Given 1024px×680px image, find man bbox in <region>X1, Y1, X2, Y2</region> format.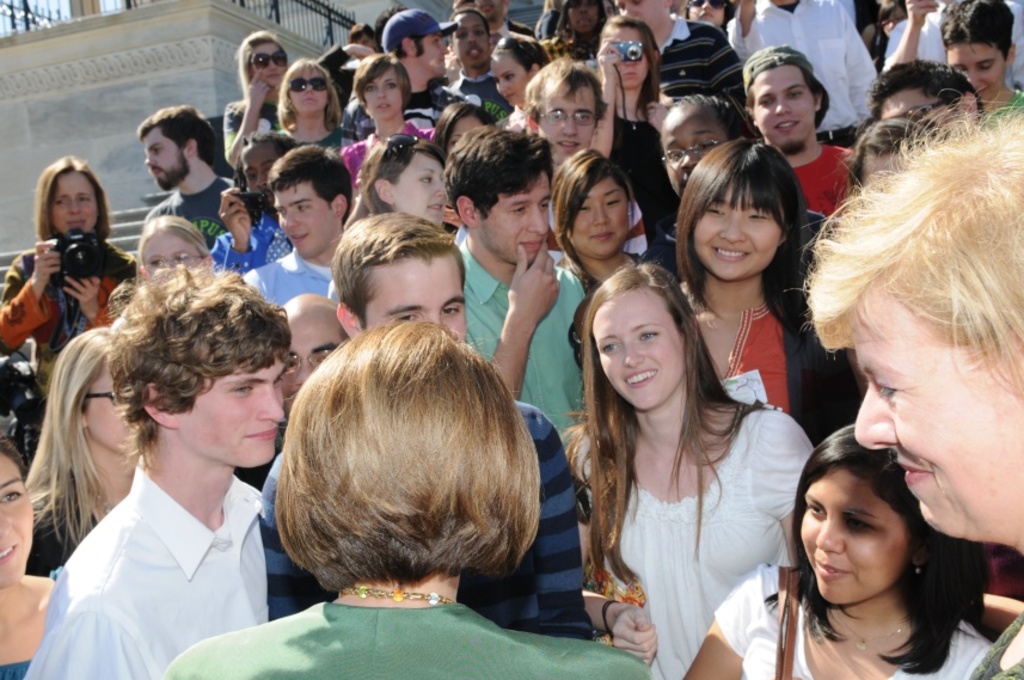
<region>344, 14, 488, 137</region>.
